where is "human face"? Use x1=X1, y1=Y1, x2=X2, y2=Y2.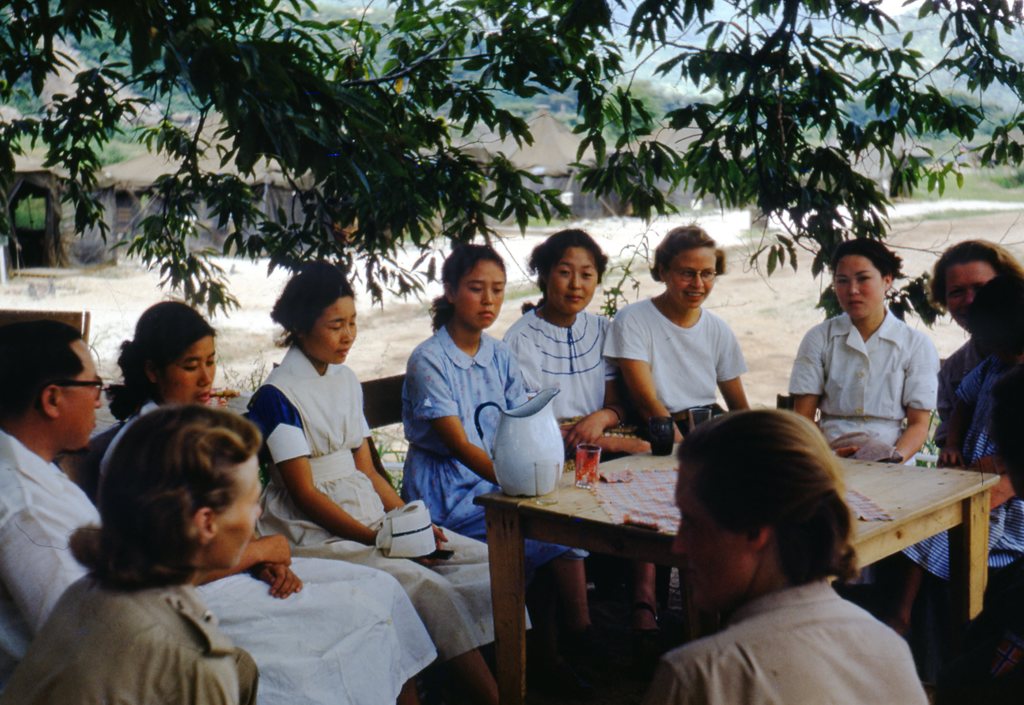
x1=837, y1=253, x2=883, y2=320.
